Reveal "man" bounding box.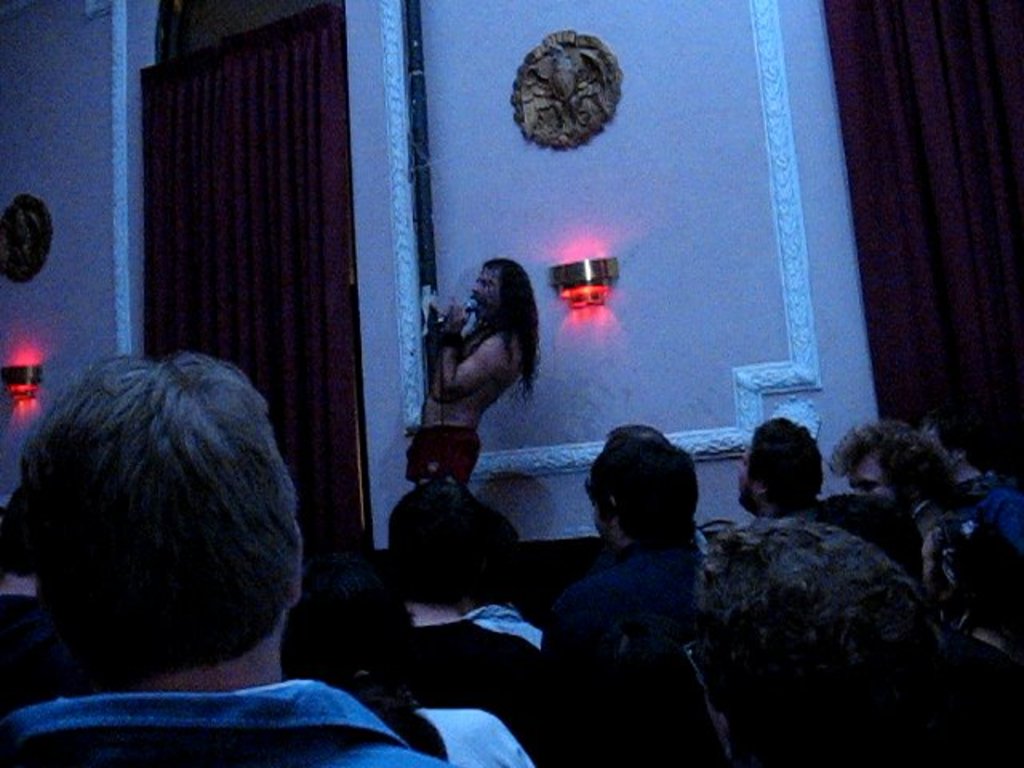
Revealed: 403,259,549,486.
